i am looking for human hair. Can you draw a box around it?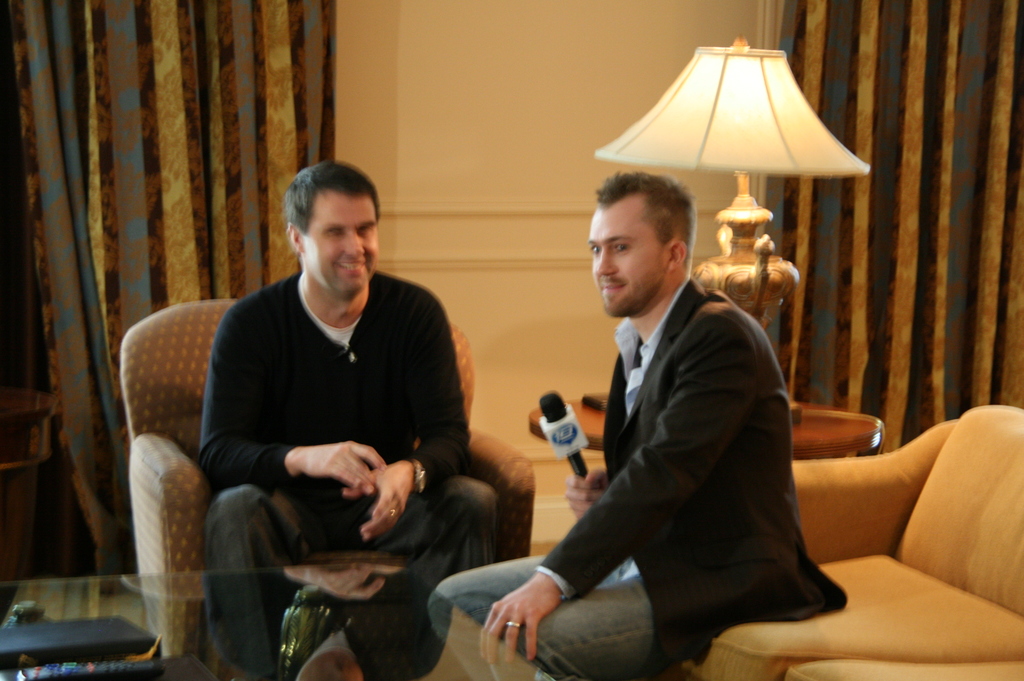
Sure, the bounding box is x1=592, y1=166, x2=693, y2=272.
